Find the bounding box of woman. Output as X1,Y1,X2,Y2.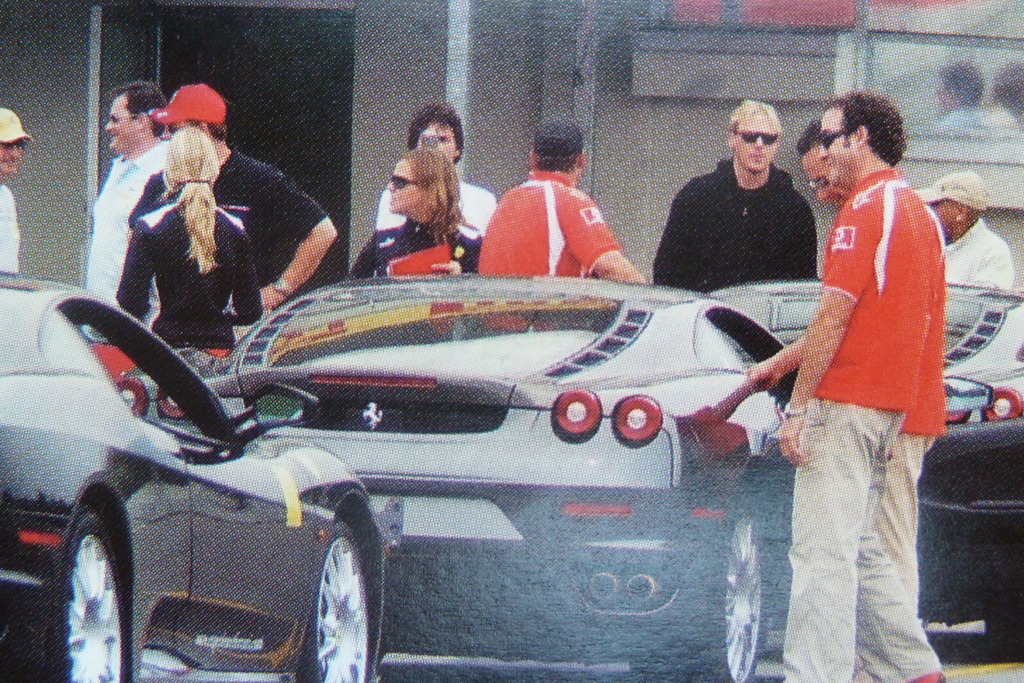
343,138,490,274.
